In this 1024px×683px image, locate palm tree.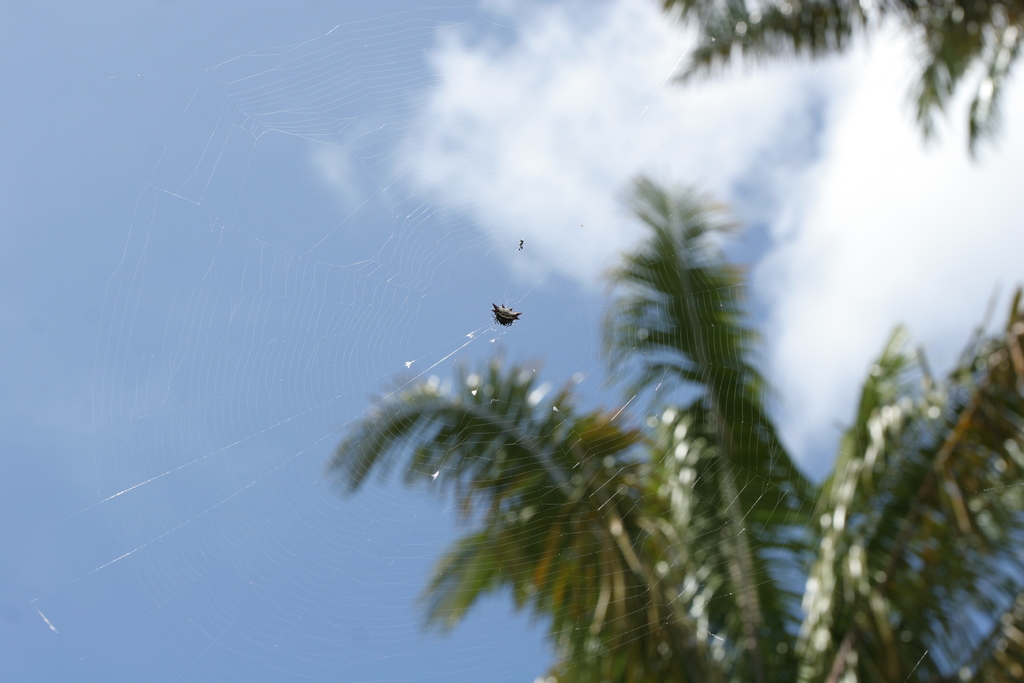
Bounding box: pyautogui.locateOnScreen(637, 0, 1022, 173).
